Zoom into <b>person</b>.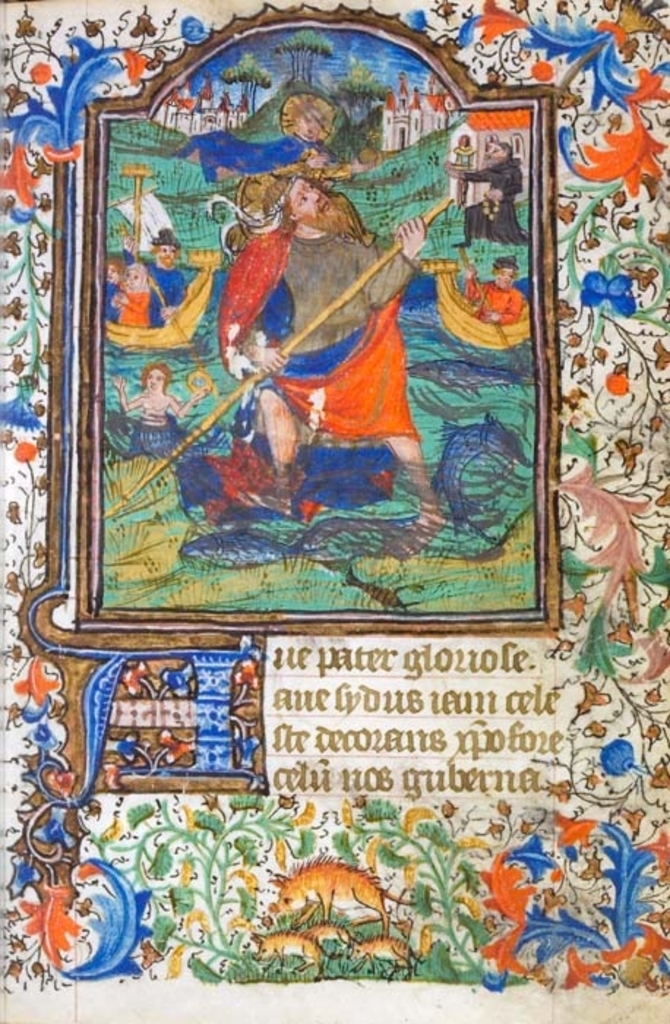
Zoom target: detection(455, 130, 518, 250).
